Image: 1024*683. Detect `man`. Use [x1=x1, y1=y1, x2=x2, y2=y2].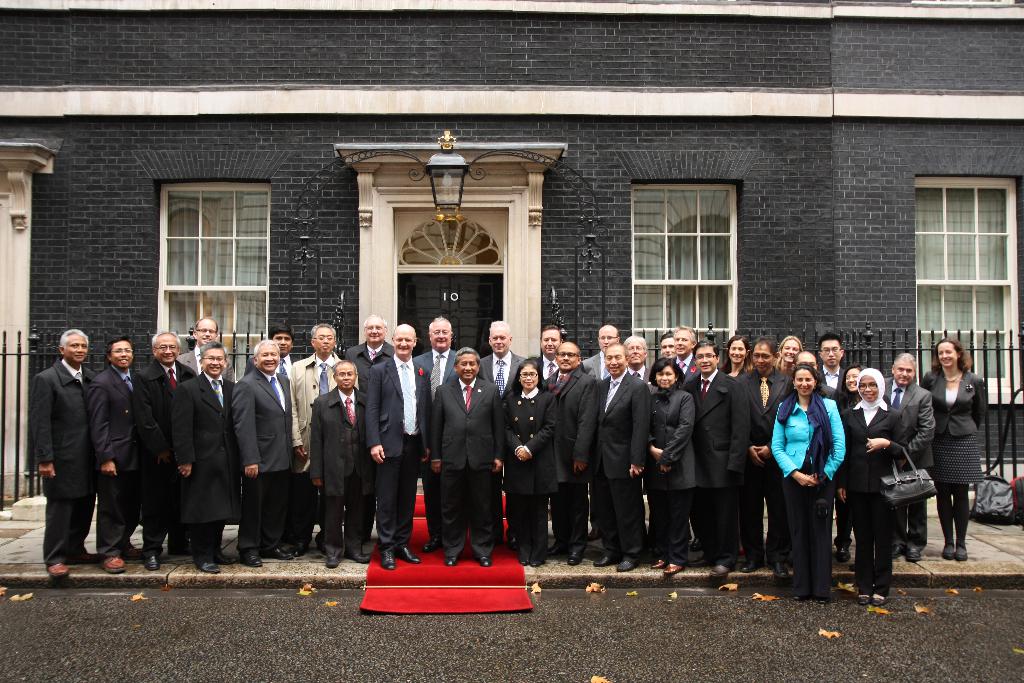
[x1=479, y1=320, x2=527, y2=547].
